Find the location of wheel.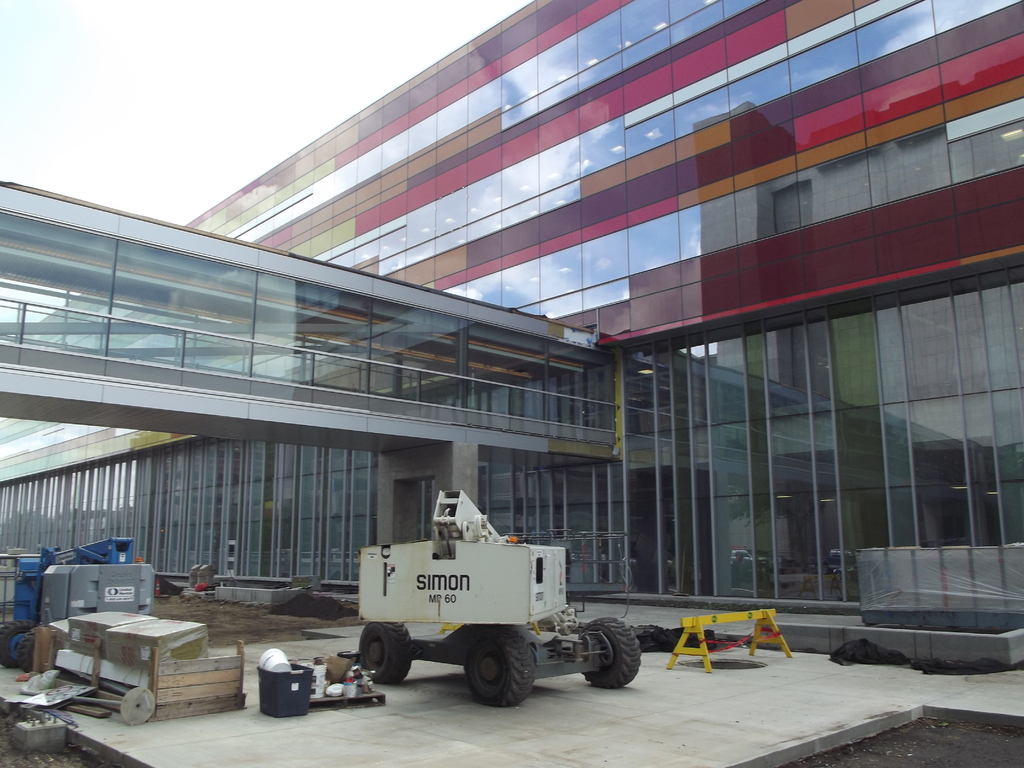
Location: left=575, top=631, right=635, bottom=701.
